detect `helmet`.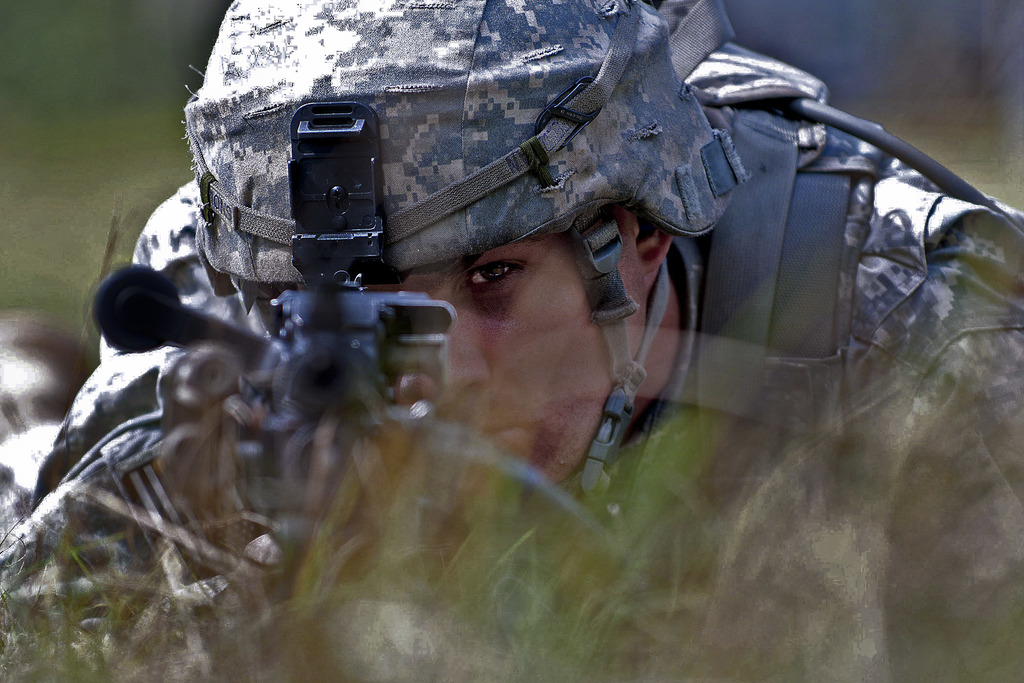
Detected at region(179, 0, 743, 484).
